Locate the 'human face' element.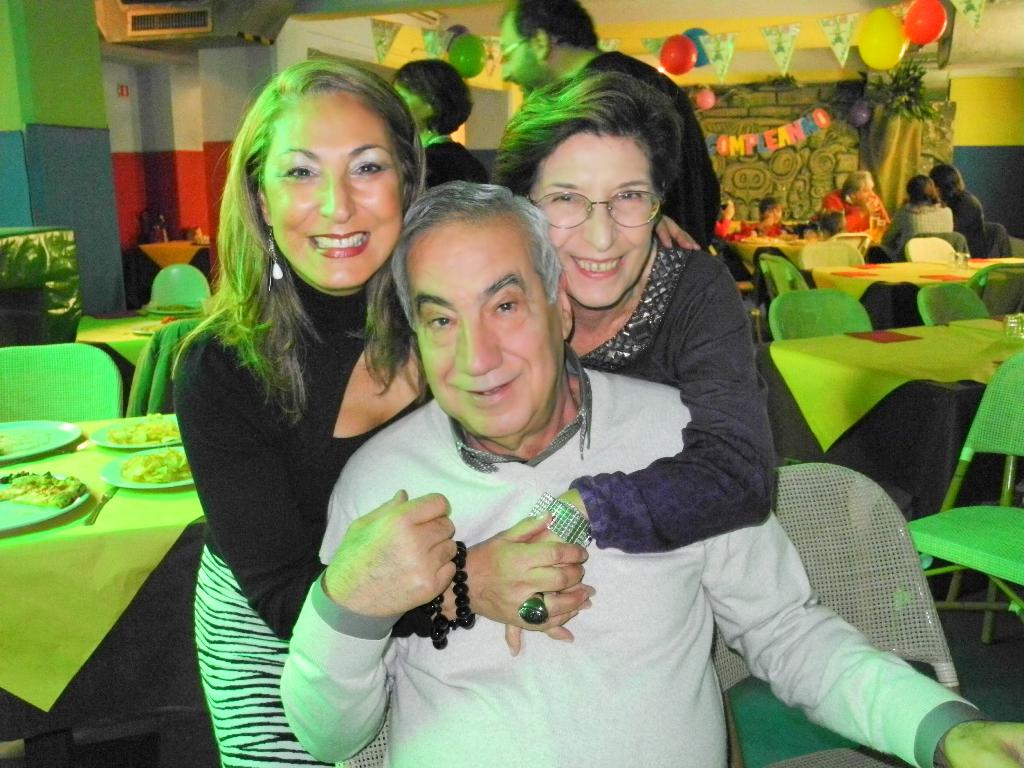
Element bbox: <bbox>536, 151, 663, 303</bbox>.
